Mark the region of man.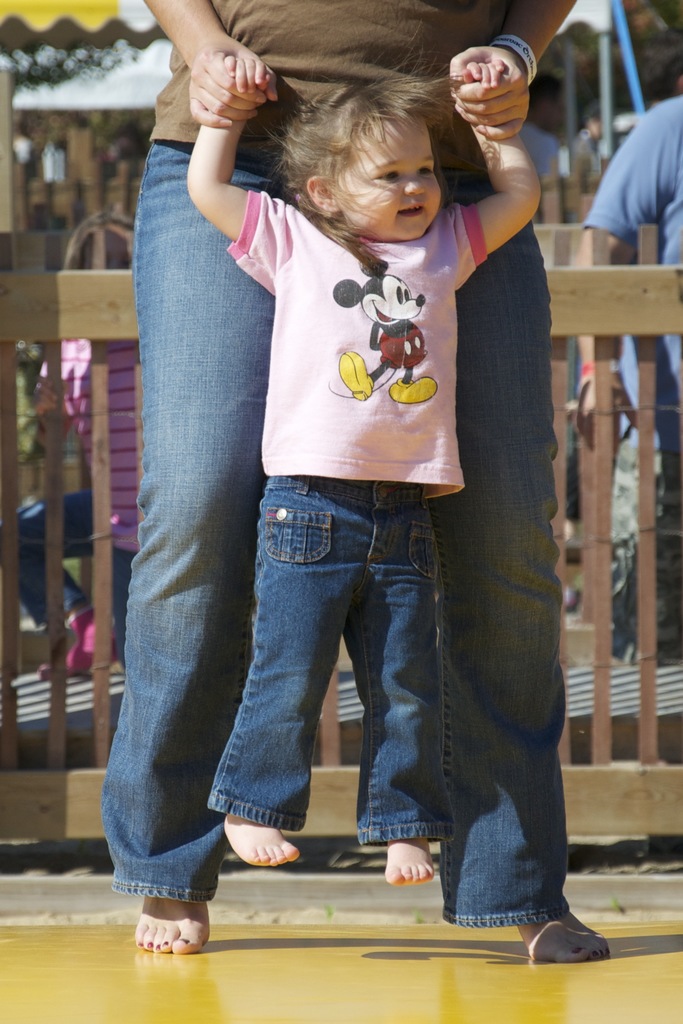
Region: {"left": 576, "top": 65, "right": 682, "bottom": 662}.
